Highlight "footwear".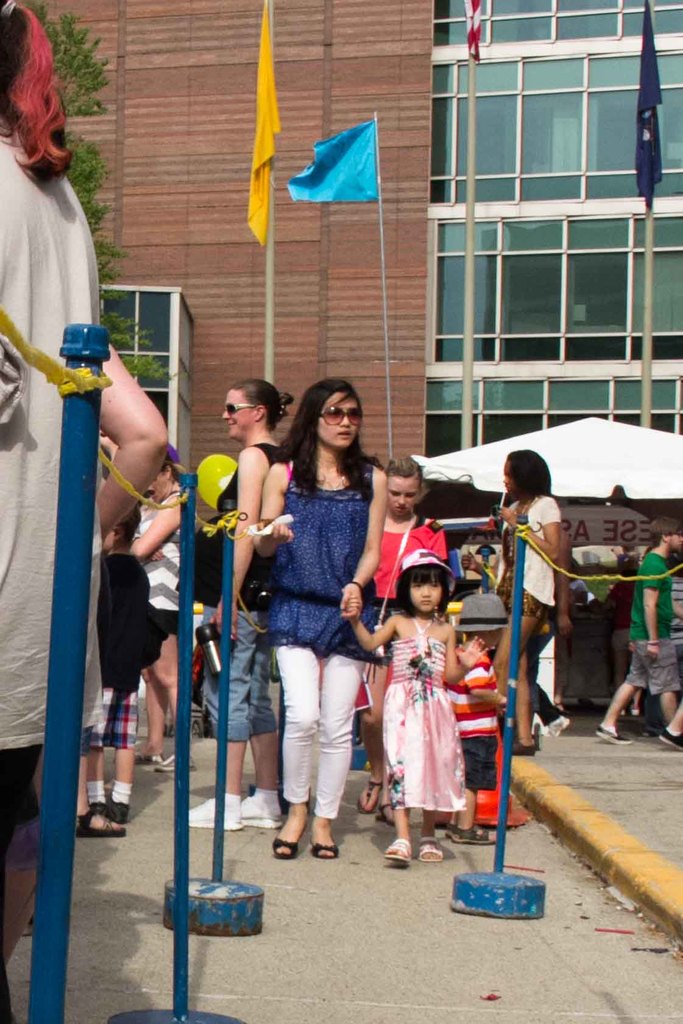
Highlighted region: left=545, top=711, right=571, bottom=737.
